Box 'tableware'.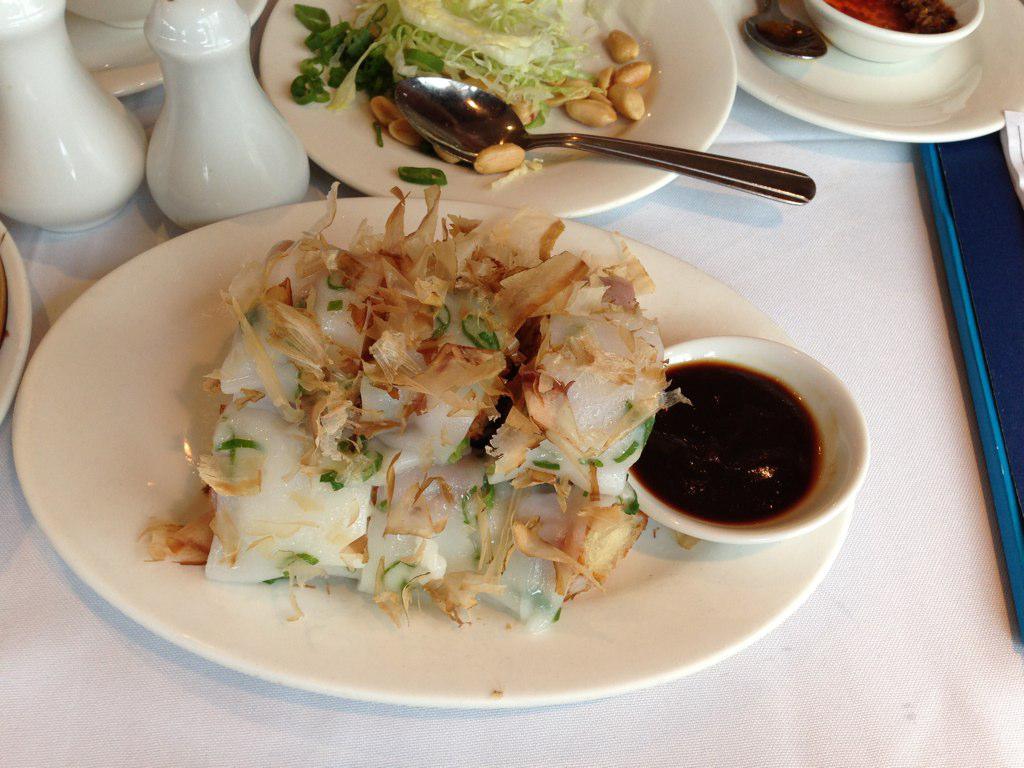
[4, 219, 32, 416].
